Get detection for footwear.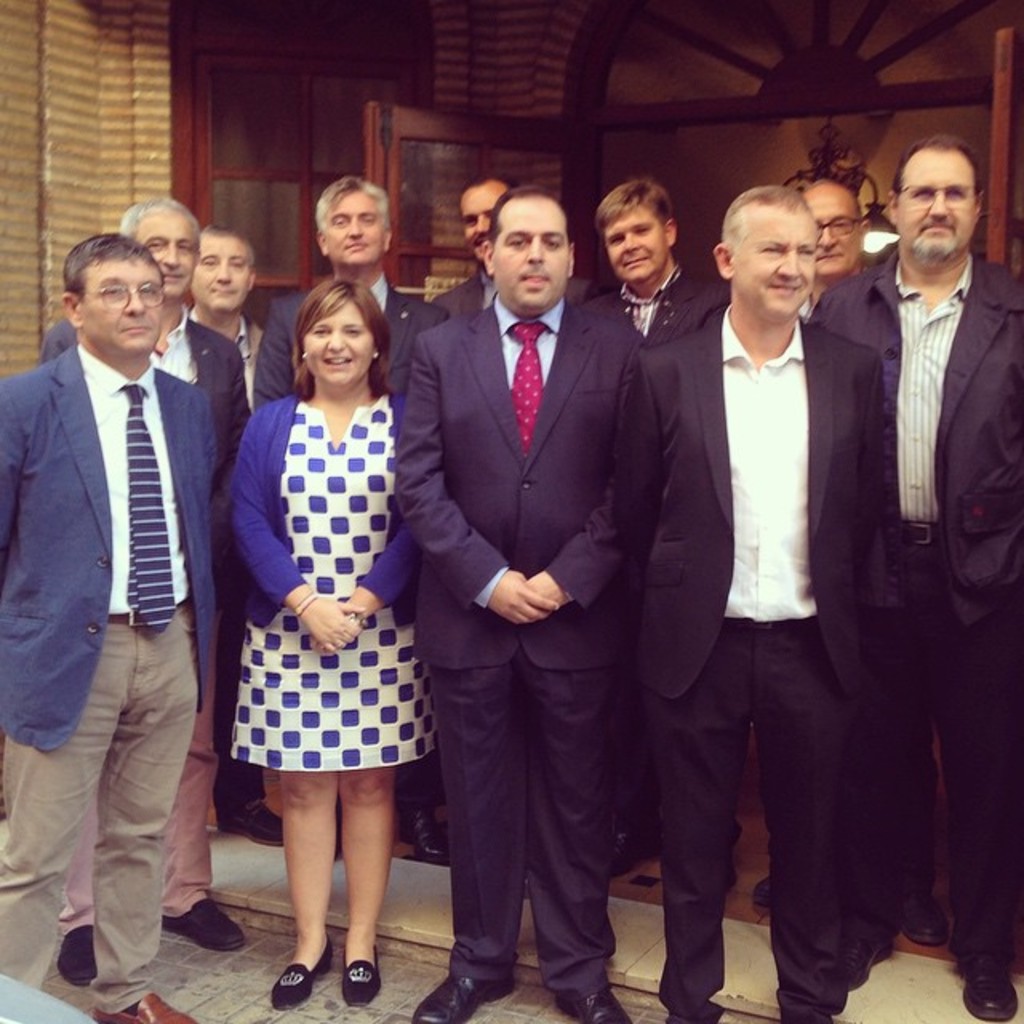
Detection: crop(395, 808, 442, 861).
